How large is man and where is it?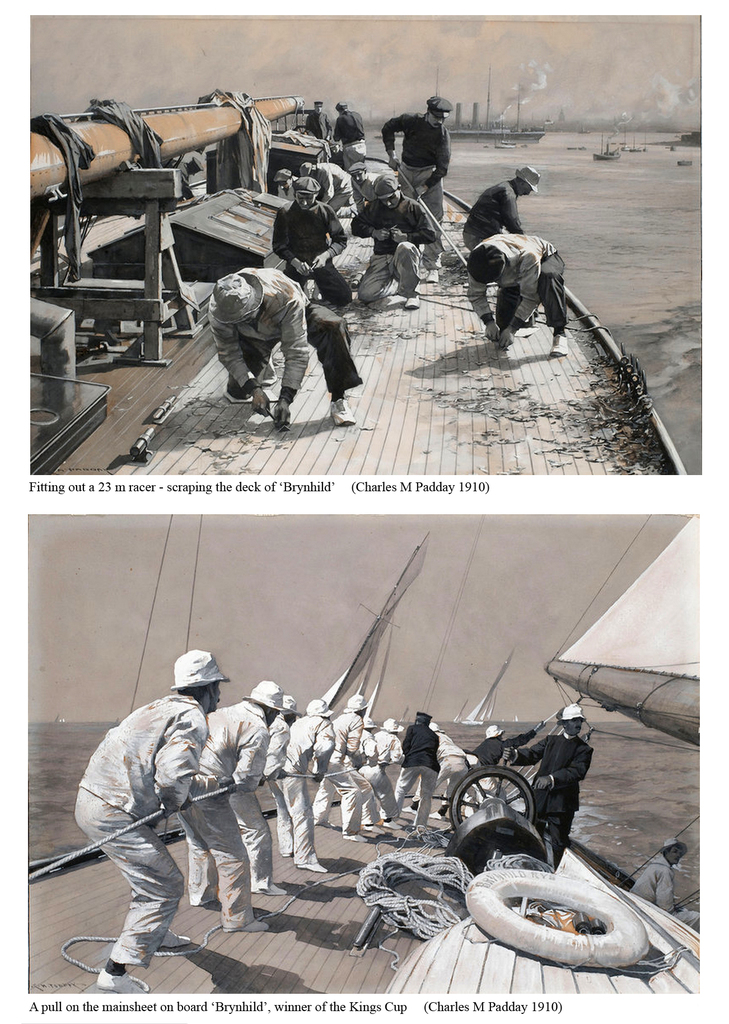
Bounding box: {"x1": 303, "y1": 100, "x2": 334, "y2": 141}.
